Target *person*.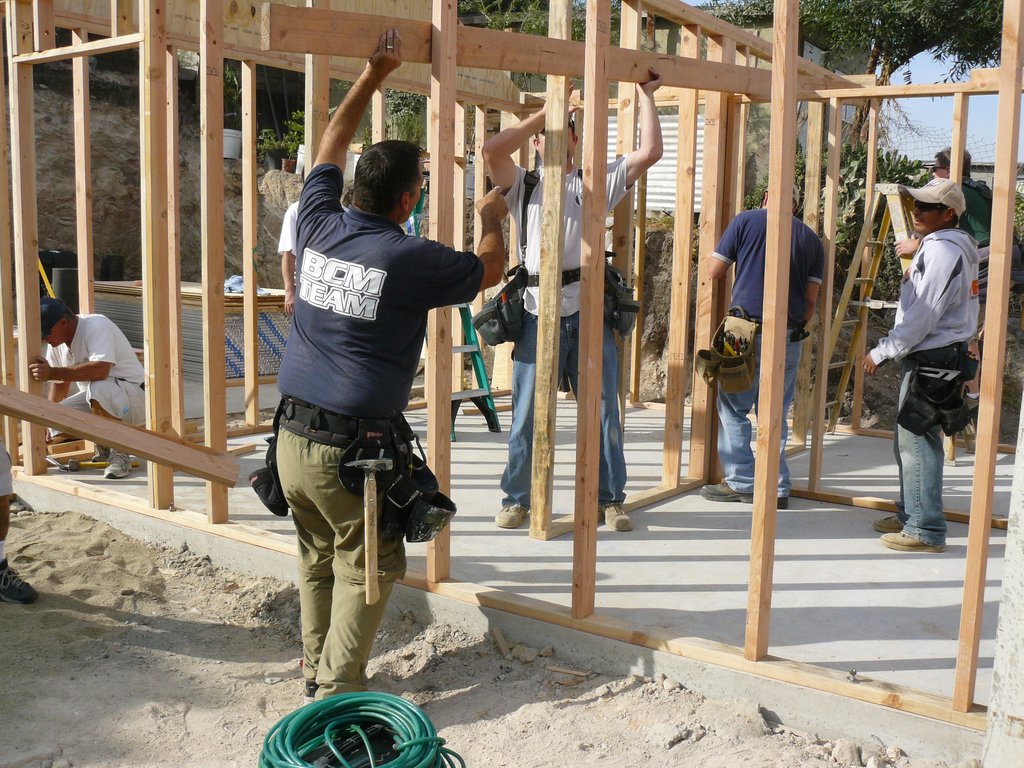
Target region: detection(479, 67, 668, 535).
